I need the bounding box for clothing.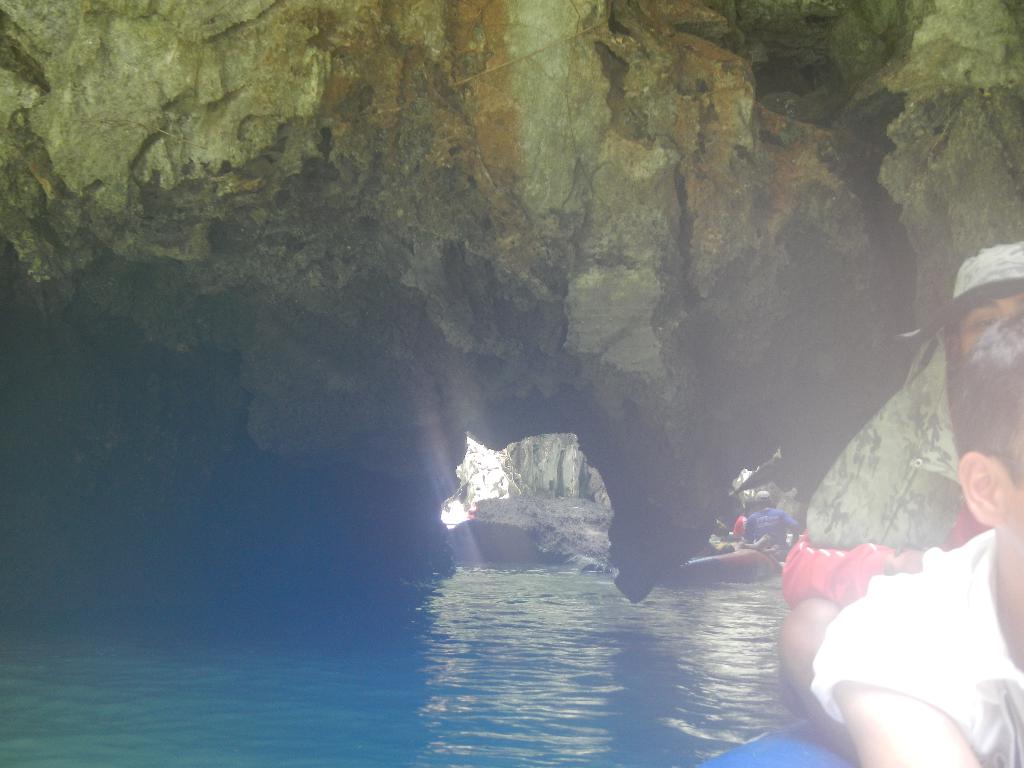
Here it is: locate(803, 529, 1023, 767).
